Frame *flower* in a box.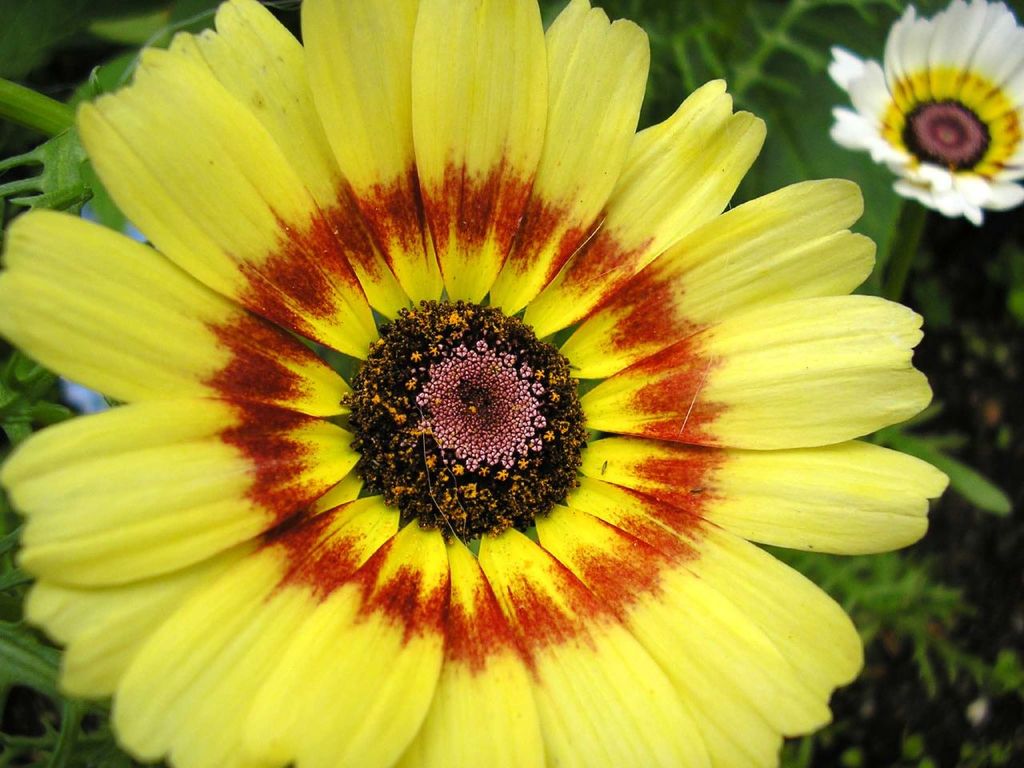
crop(830, 0, 1023, 230).
